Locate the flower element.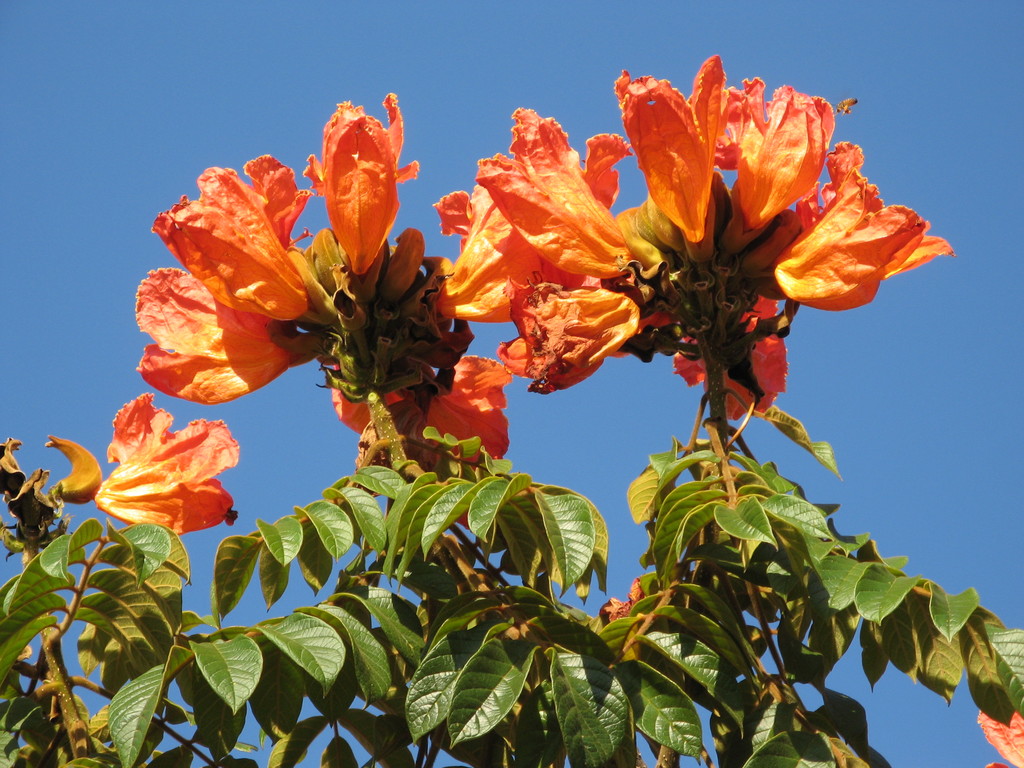
Element bbox: (x1=131, y1=154, x2=315, y2=405).
